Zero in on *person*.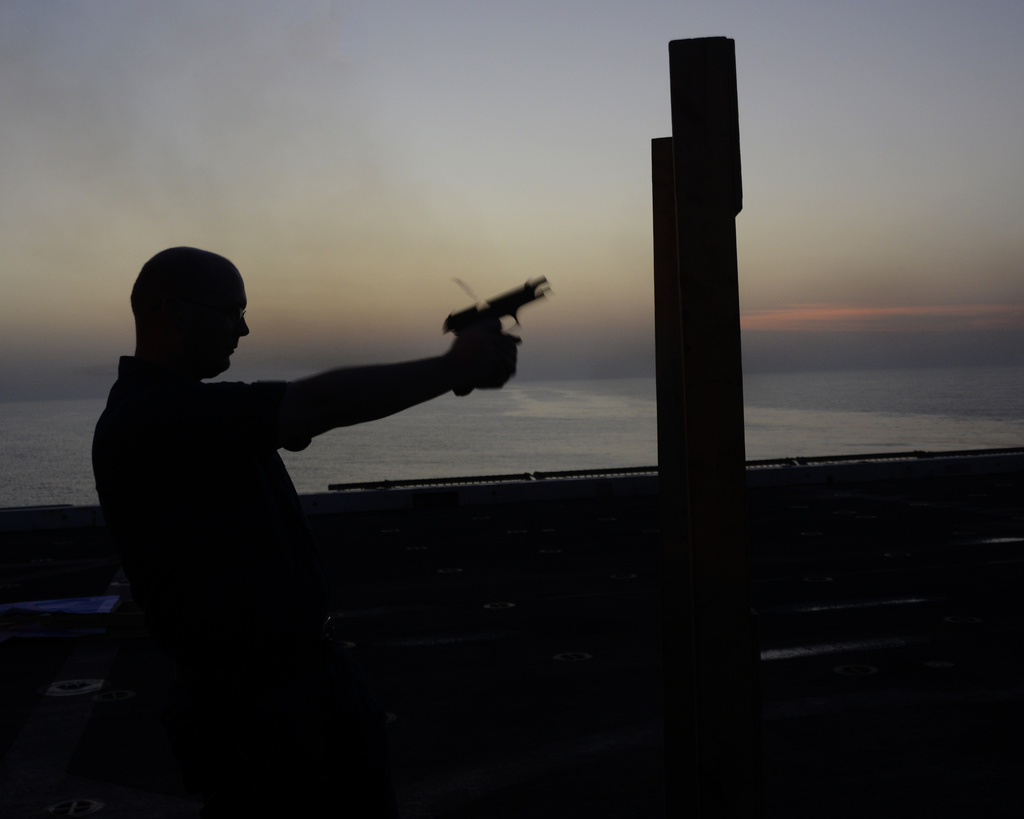
Zeroed in: Rect(89, 242, 525, 818).
